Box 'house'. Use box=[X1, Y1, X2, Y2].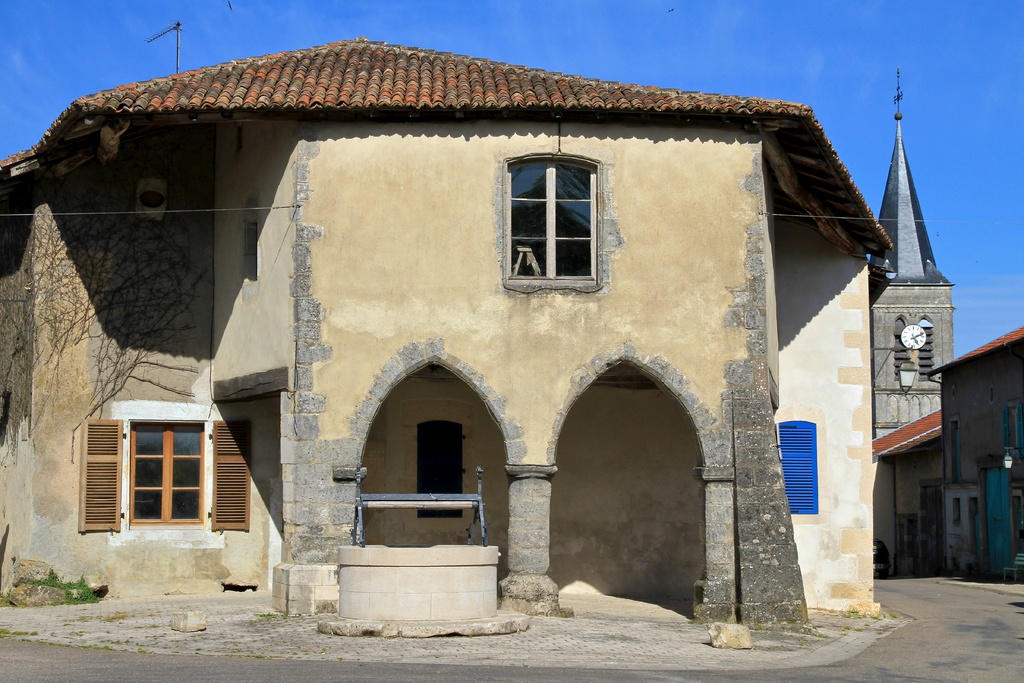
box=[875, 28, 955, 435].
